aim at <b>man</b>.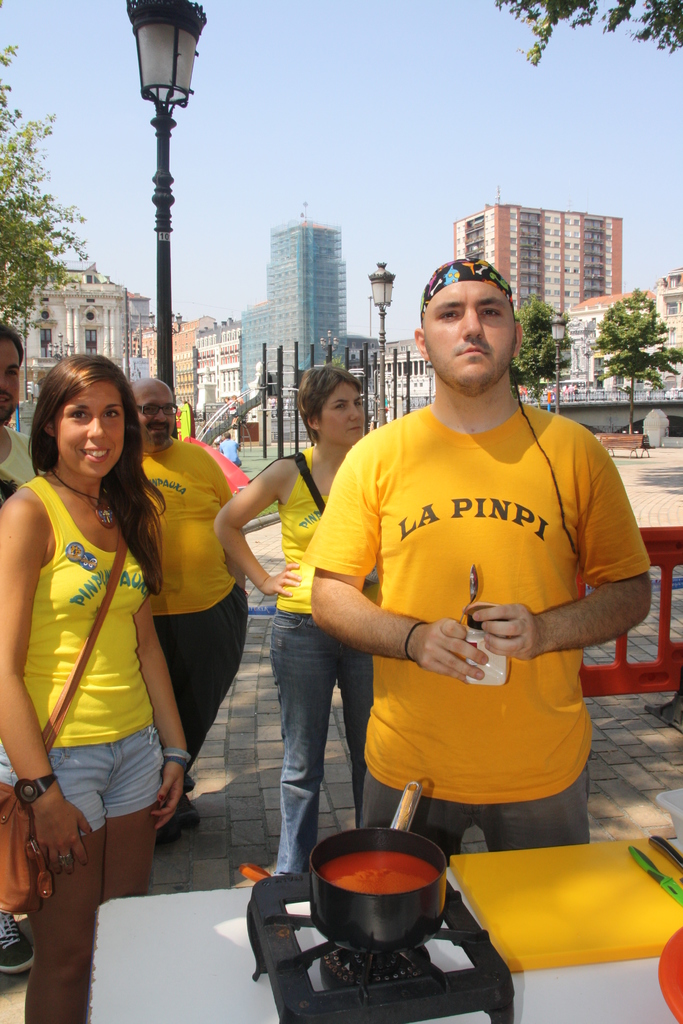
Aimed at (x1=271, y1=268, x2=648, y2=1018).
